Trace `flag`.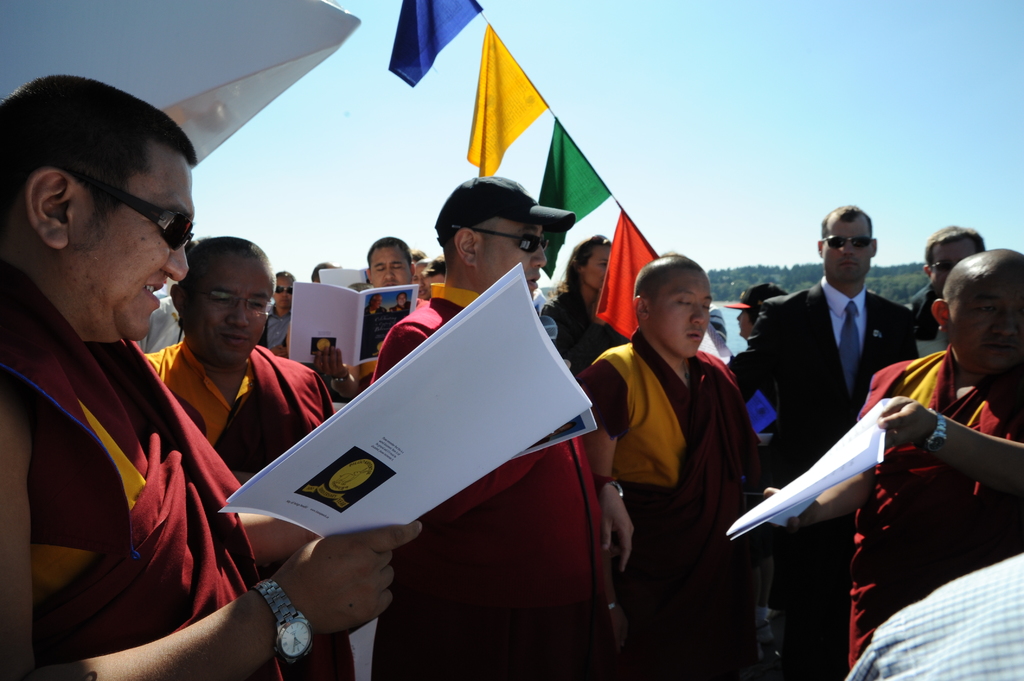
Traced to rect(536, 114, 612, 282).
